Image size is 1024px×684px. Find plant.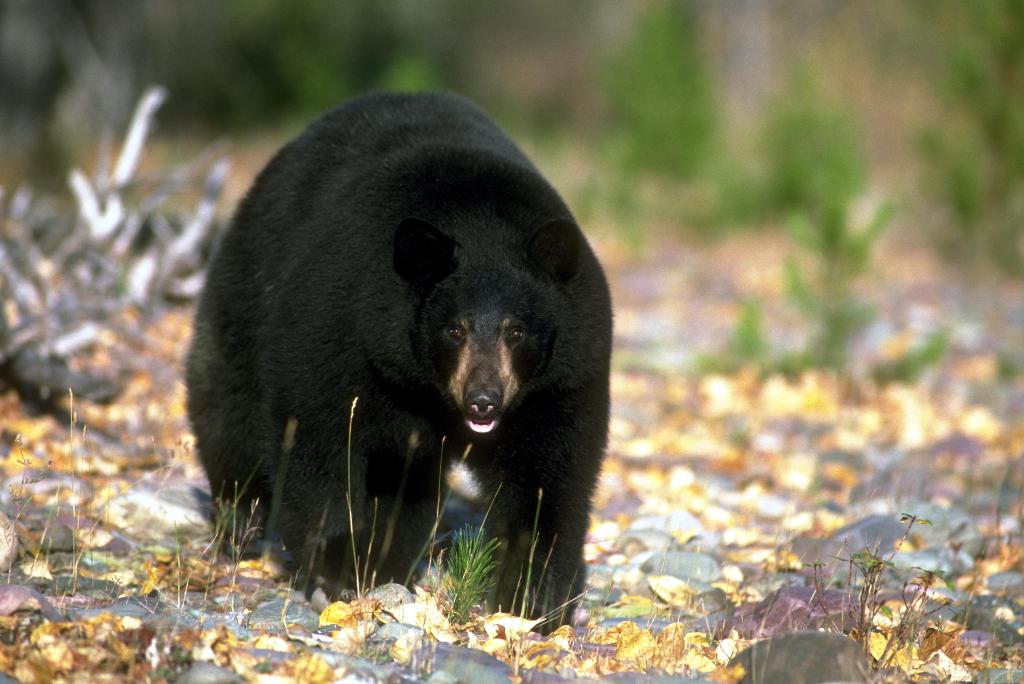
(63, 376, 90, 592).
